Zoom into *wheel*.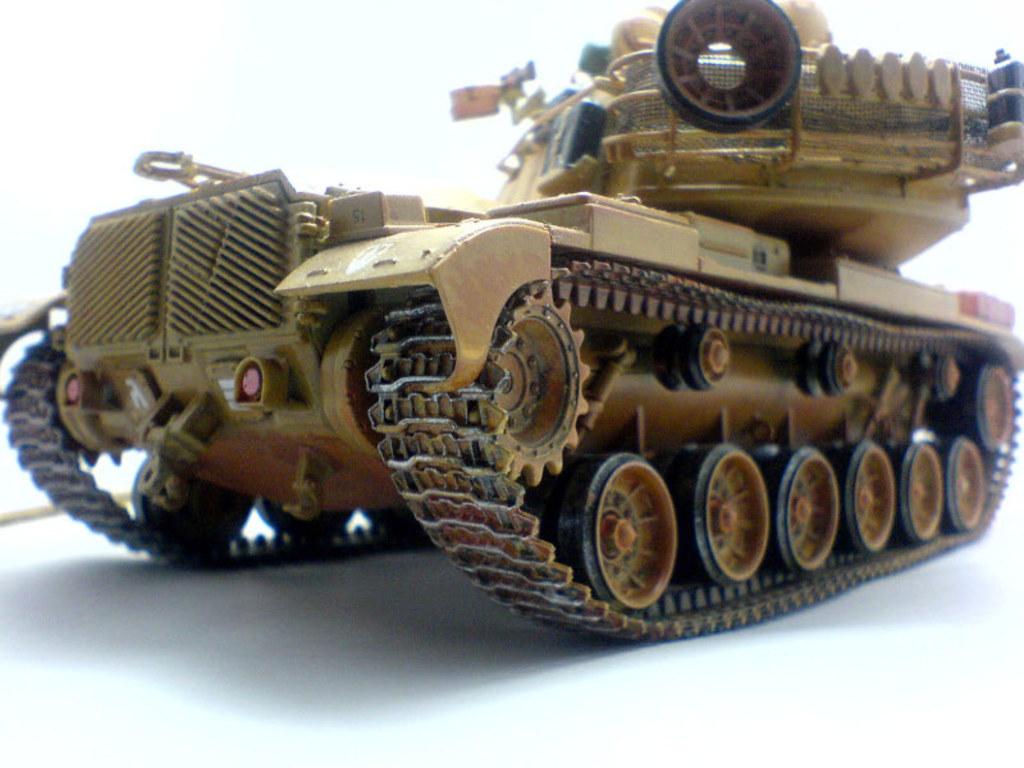
Zoom target: [left=579, top=454, right=680, bottom=608].
